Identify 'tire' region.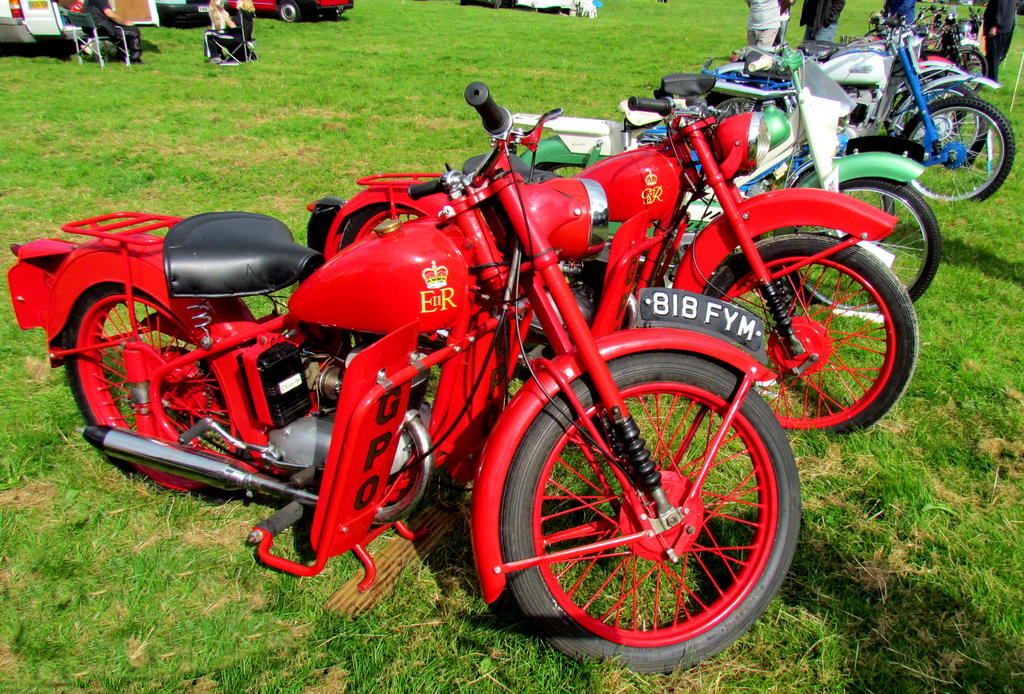
Region: {"left": 902, "top": 95, "right": 1018, "bottom": 204}.
